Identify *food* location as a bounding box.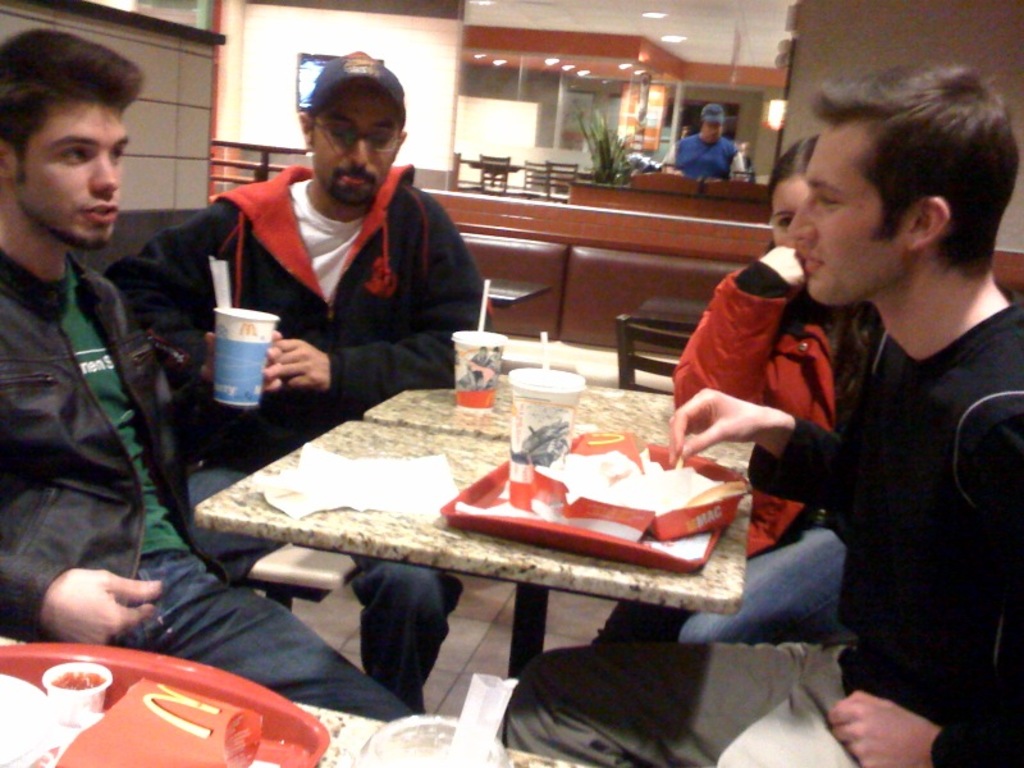
bbox(49, 667, 106, 691).
